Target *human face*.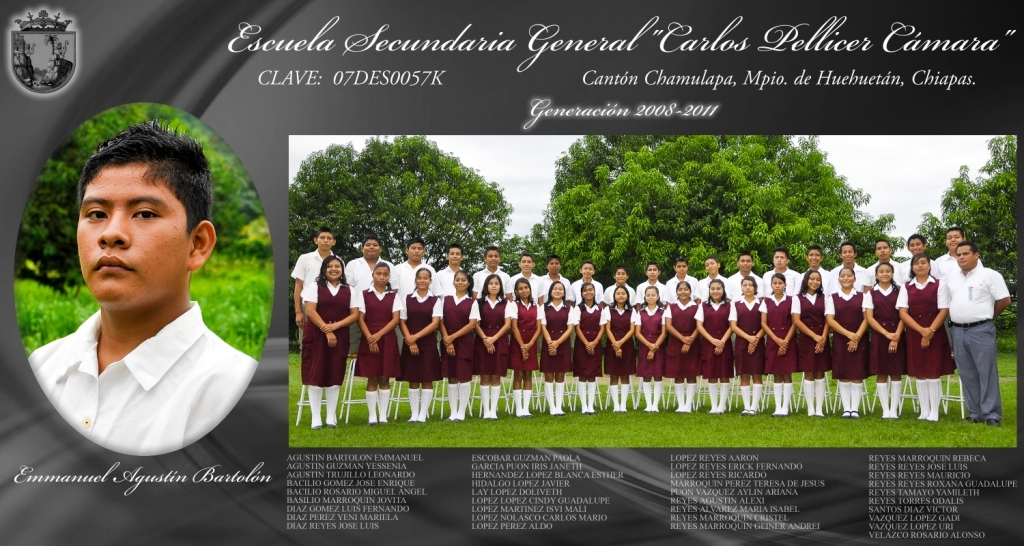
Target region: BBox(616, 268, 626, 282).
